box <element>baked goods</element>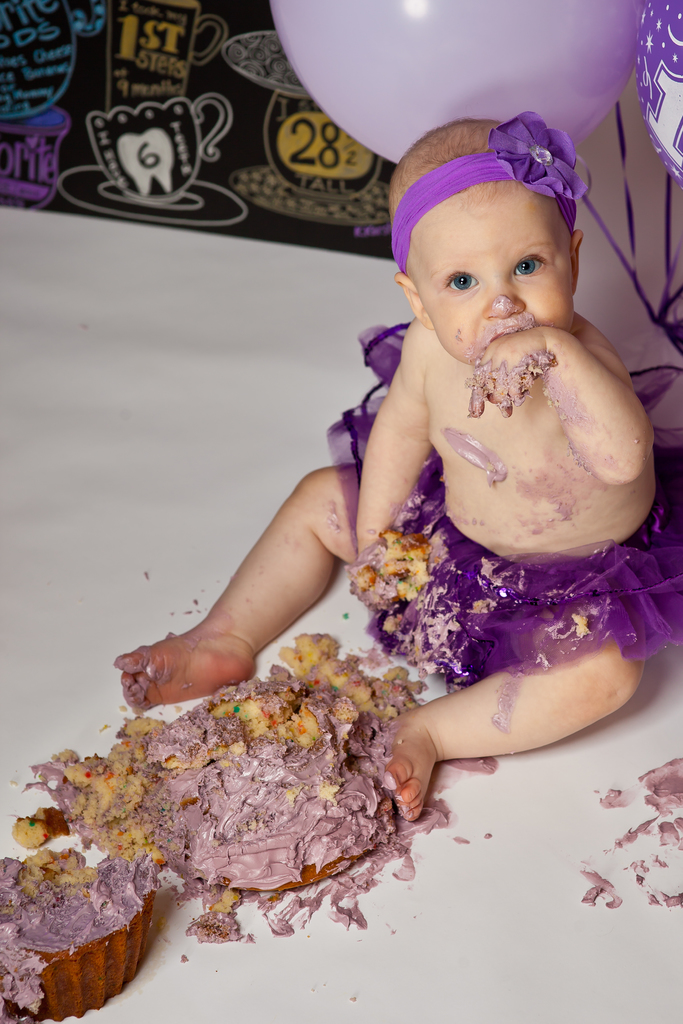
bbox=(8, 815, 177, 1012)
